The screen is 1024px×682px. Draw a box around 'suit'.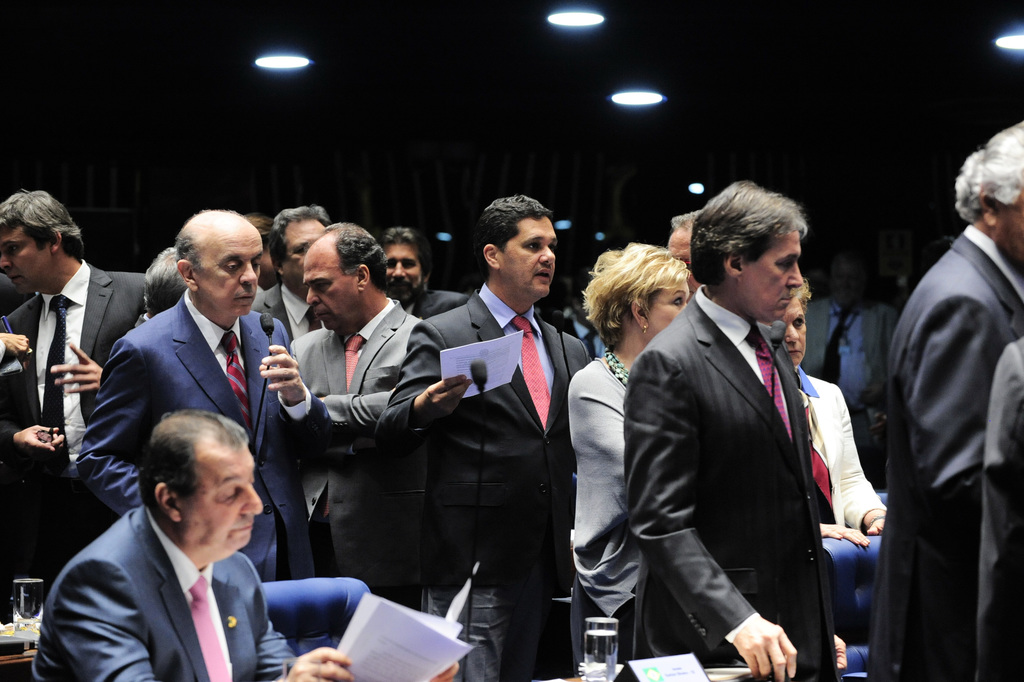
pyautogui.locateOnScreen(606, 191, 877, 681).
